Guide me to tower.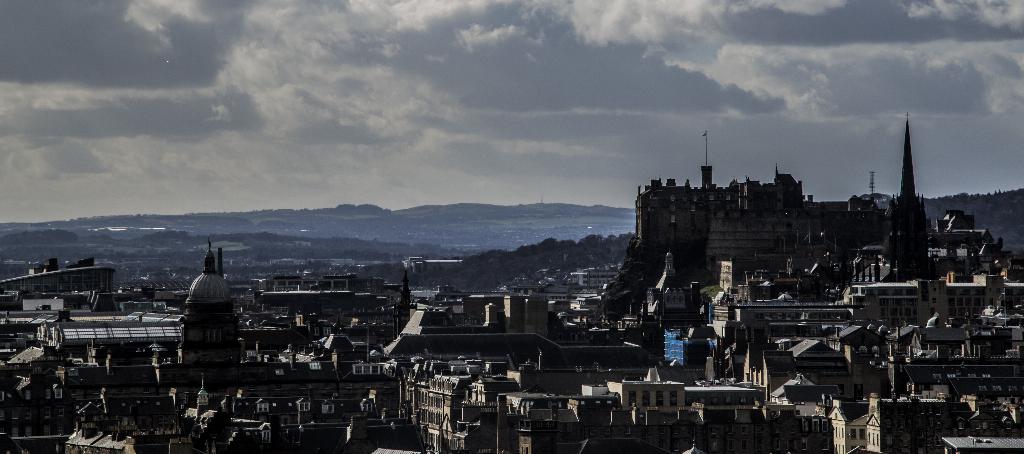
Guidance: [x1=522, y1=299, x2=551, y2=339].
